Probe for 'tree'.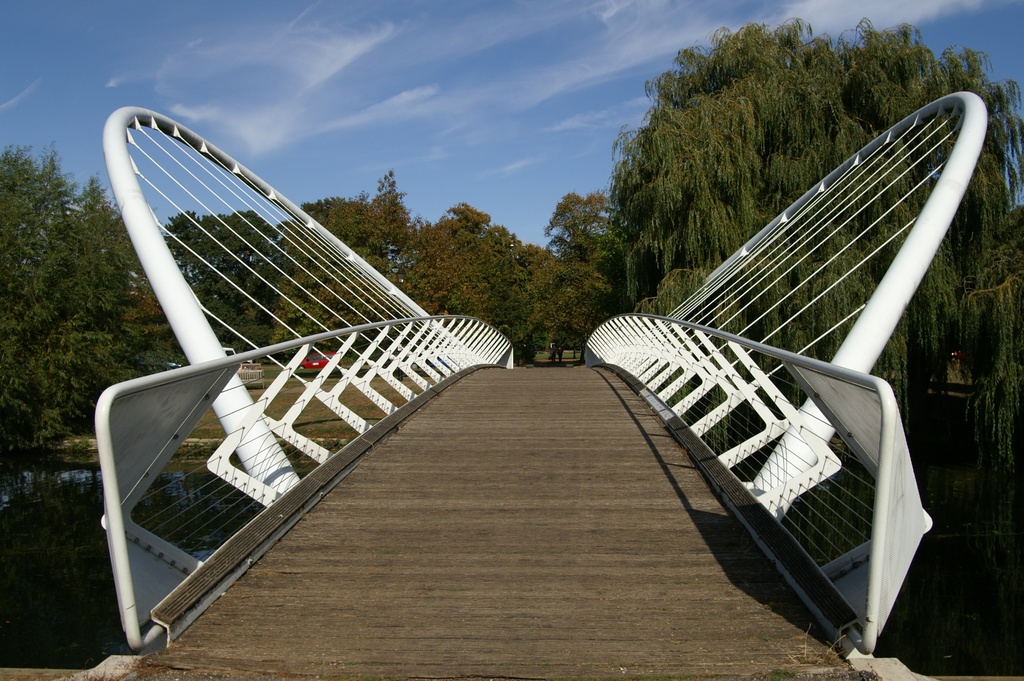
Probe result: 267,167,419,352.
